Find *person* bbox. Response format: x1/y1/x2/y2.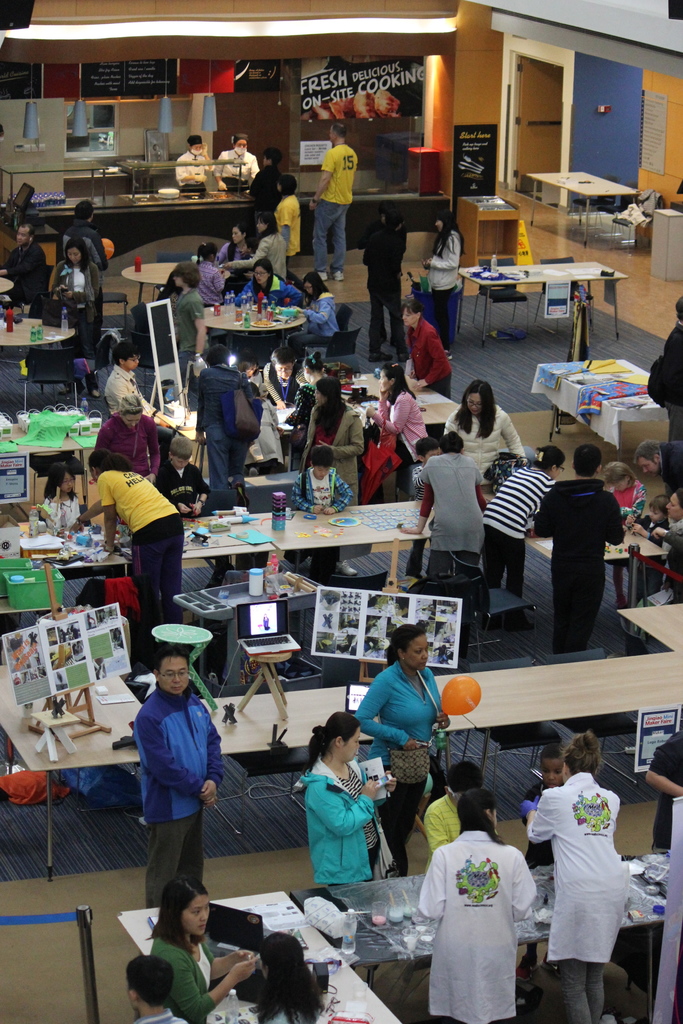
166/129/217/199.
